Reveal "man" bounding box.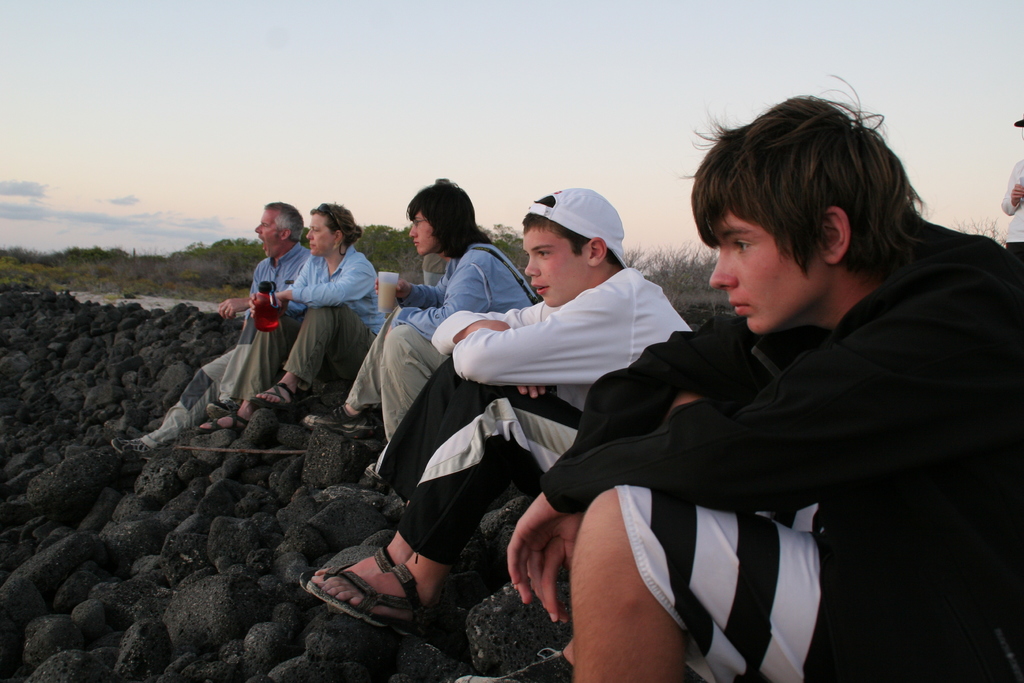
Revealed: x1=998, y1=115, x2=1023, y2=252.
